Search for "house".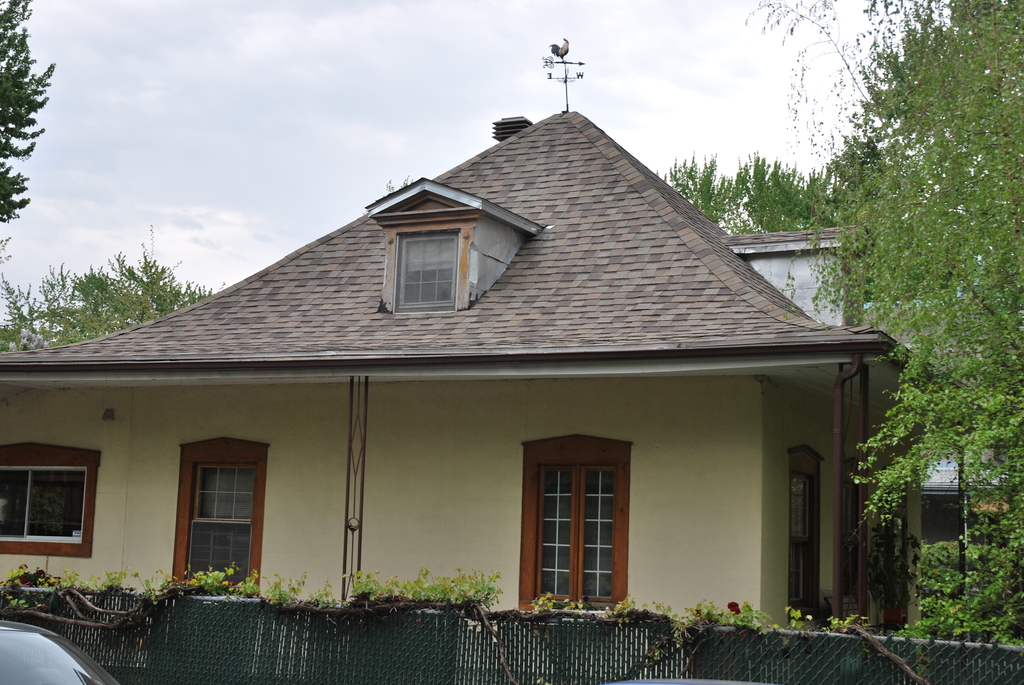
Found at 48/69/902/651.
